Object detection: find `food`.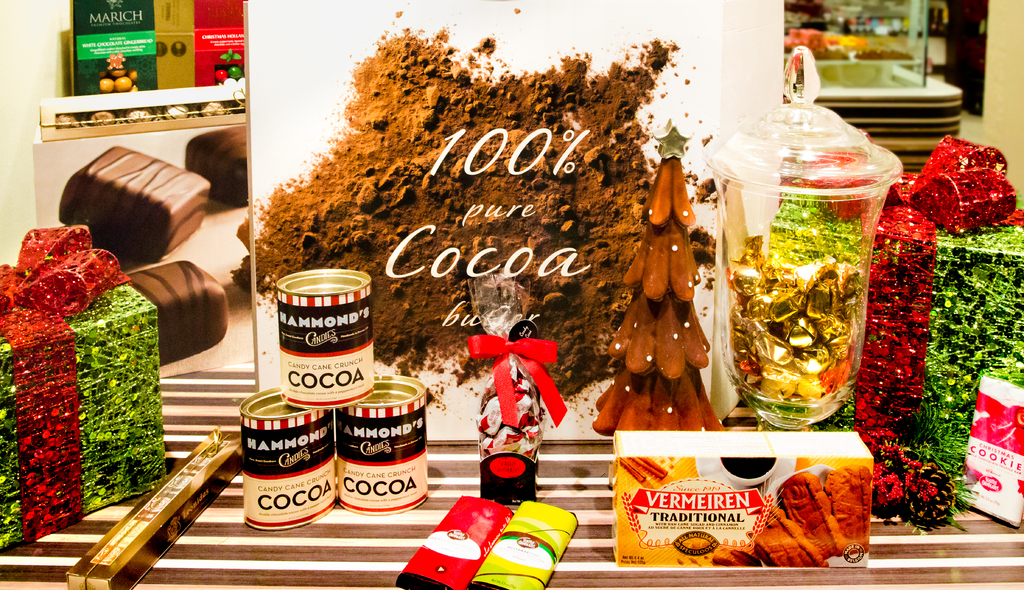
(left=182, top=124, right=247, bottom=207).
